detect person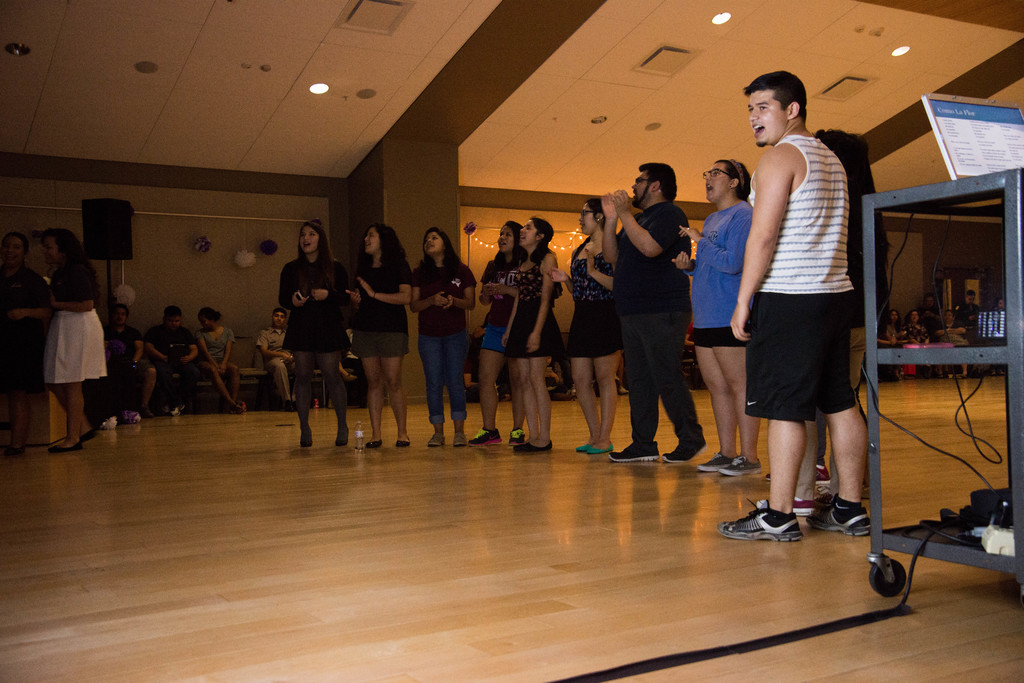
region(589, 159, 714, 466)
